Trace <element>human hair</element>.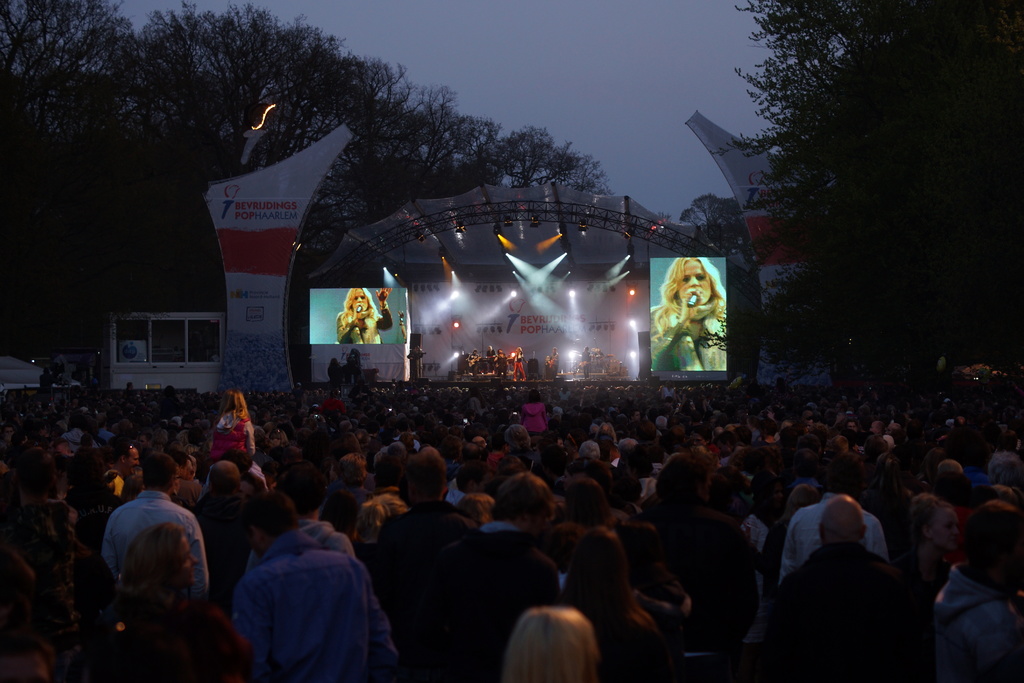
Traced to {"left": 507, "top": 468, "right": 553, "bottom": 522}.
